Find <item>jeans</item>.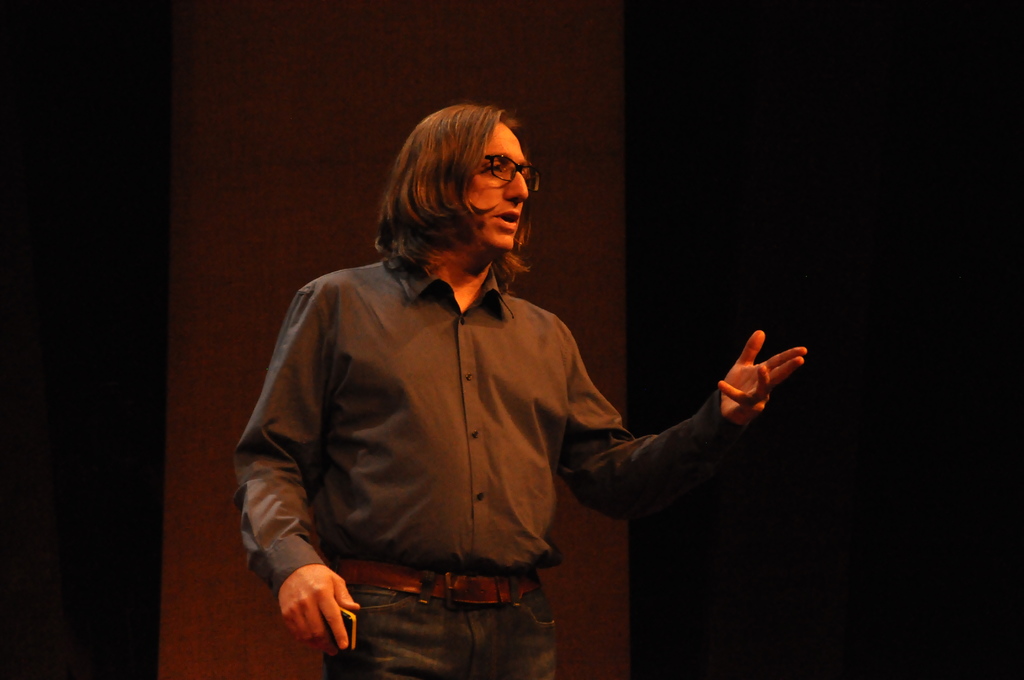
left=356, top=568, right=567, bottom=669.
